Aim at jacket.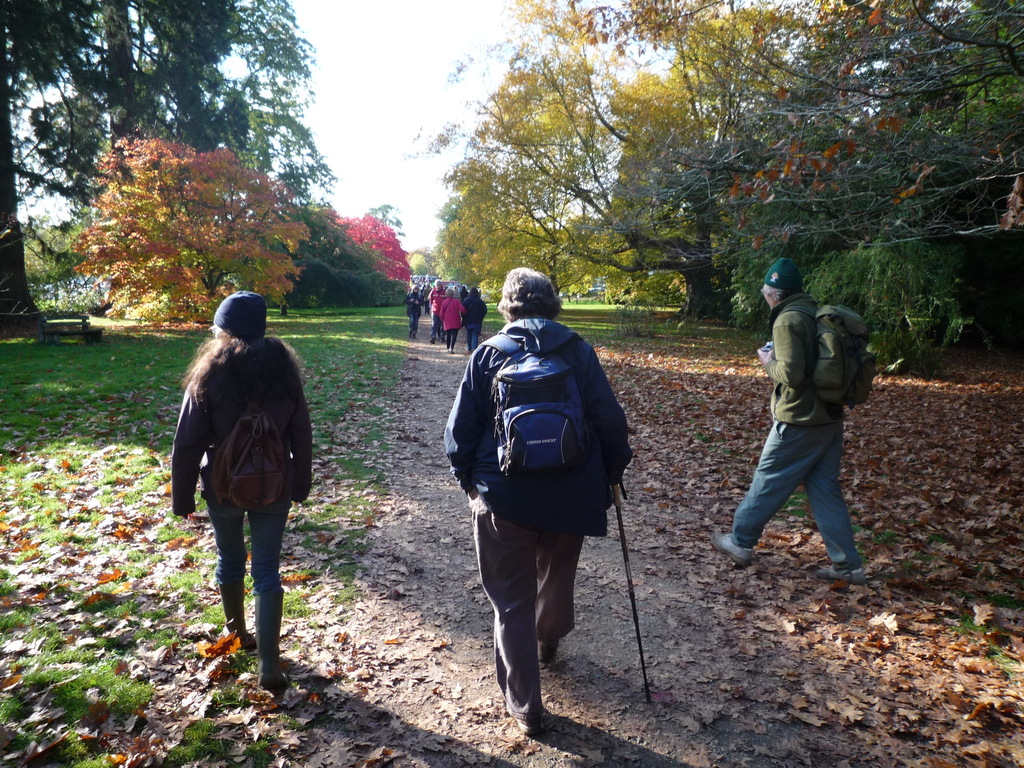
Aimed at 449, 273, 622, 535.
